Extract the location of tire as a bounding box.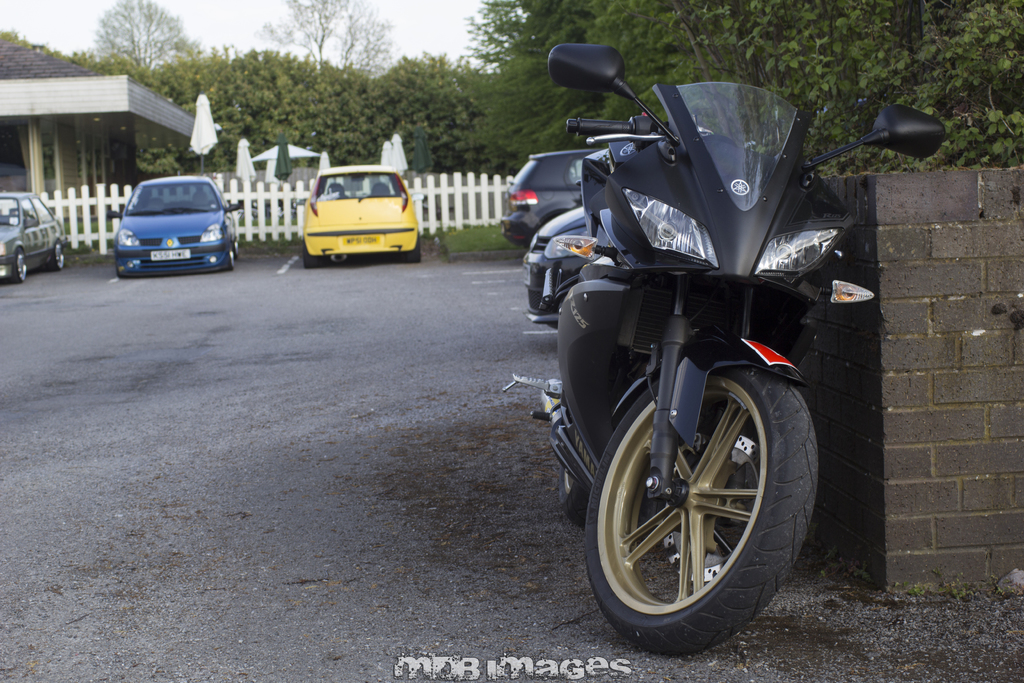
box(559, 453, 593, 514).
